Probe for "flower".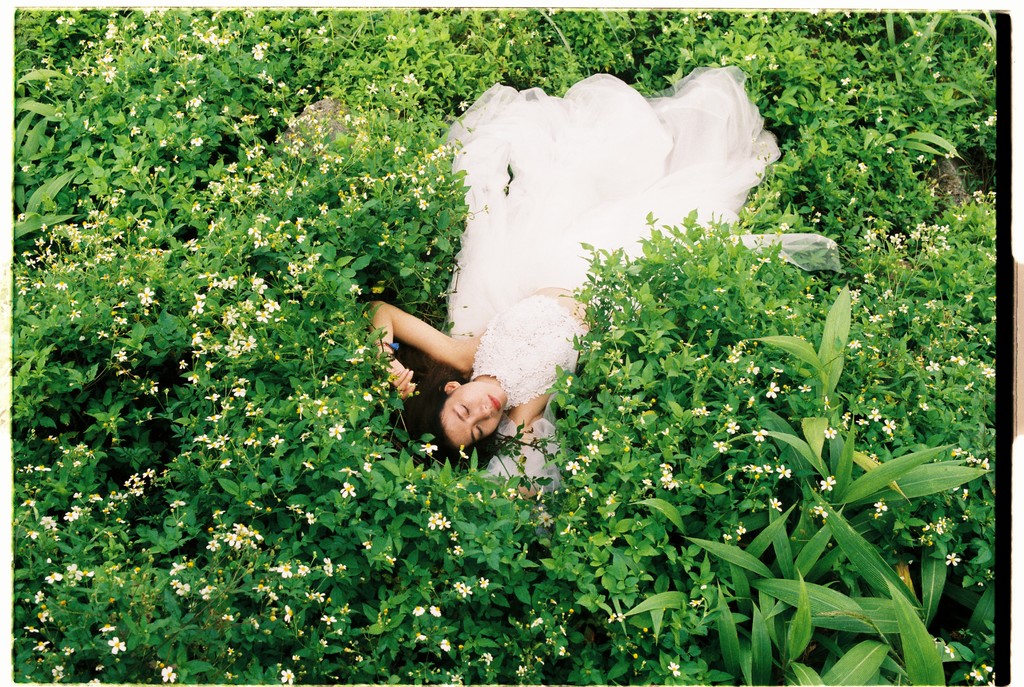
Probe result: {"x1": 252, "y1": 45, "x2": 260, "y2": 58}.
